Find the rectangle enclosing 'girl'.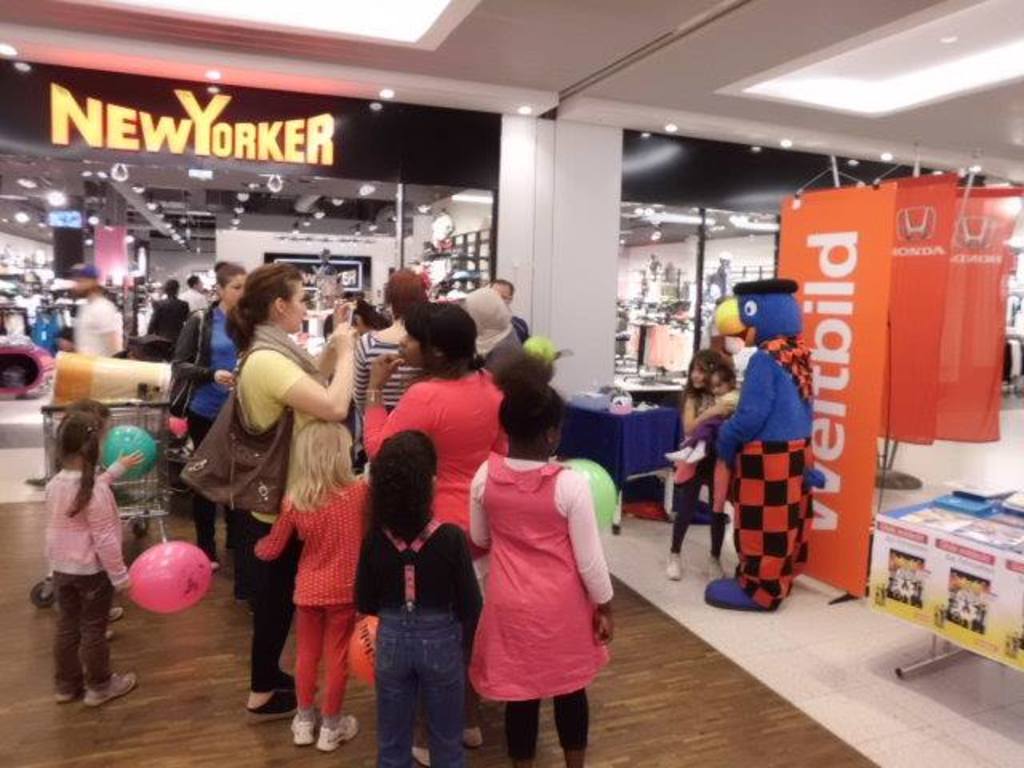
l=45, t=410, r=130, b=706.
